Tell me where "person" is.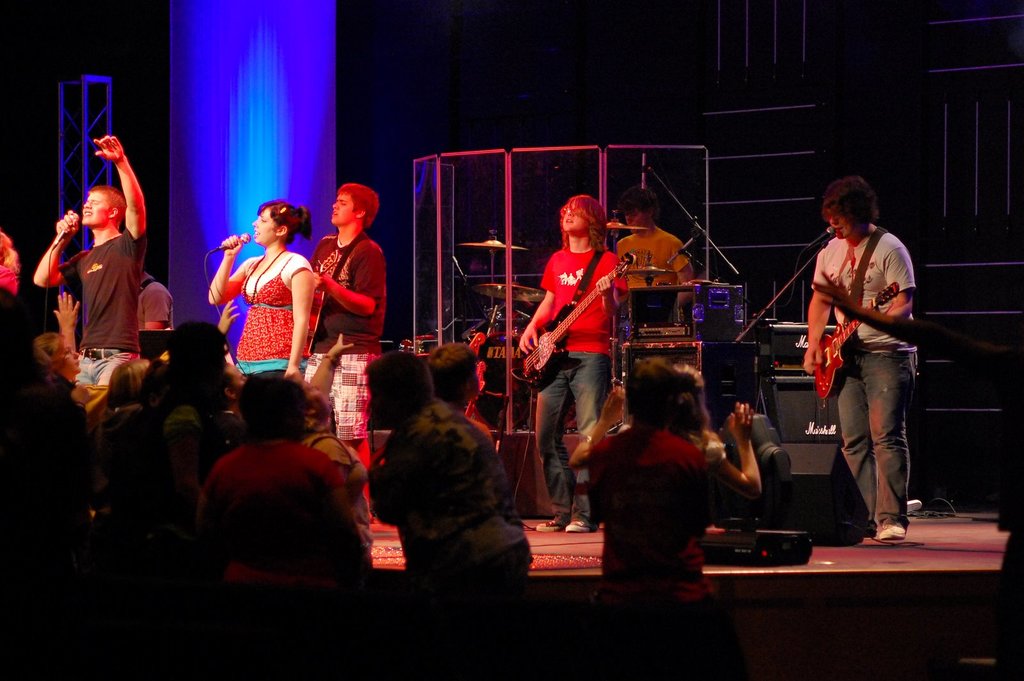
"person" is at left=529, top=189, right=634, bottom=525.
